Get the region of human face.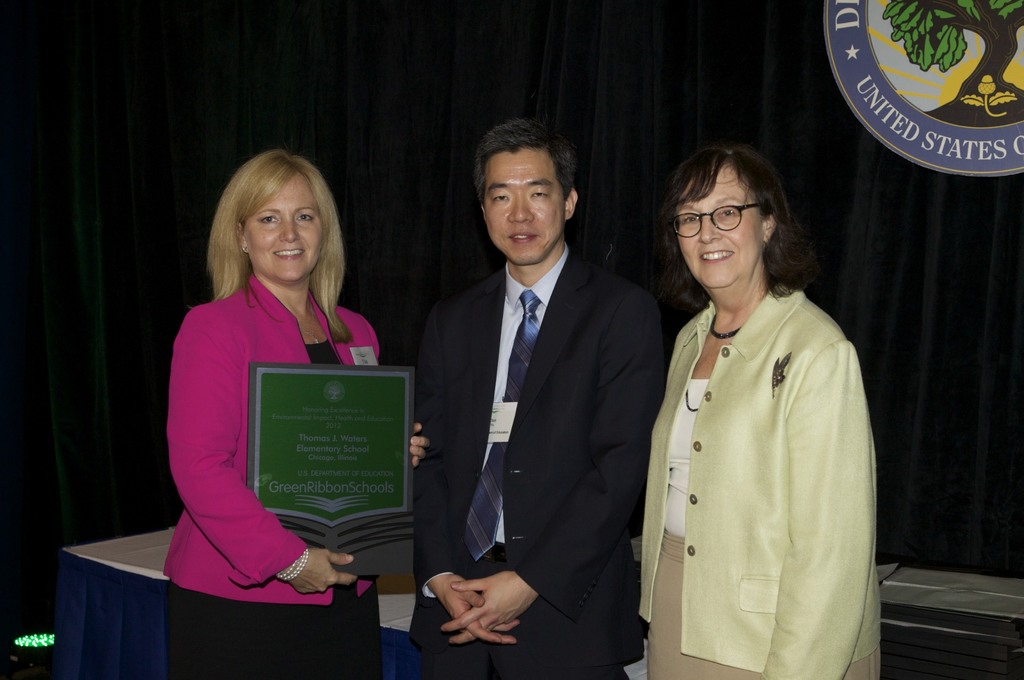
{"x1": 681, "y1": 164, "x2": 764, "y2": 281}.
